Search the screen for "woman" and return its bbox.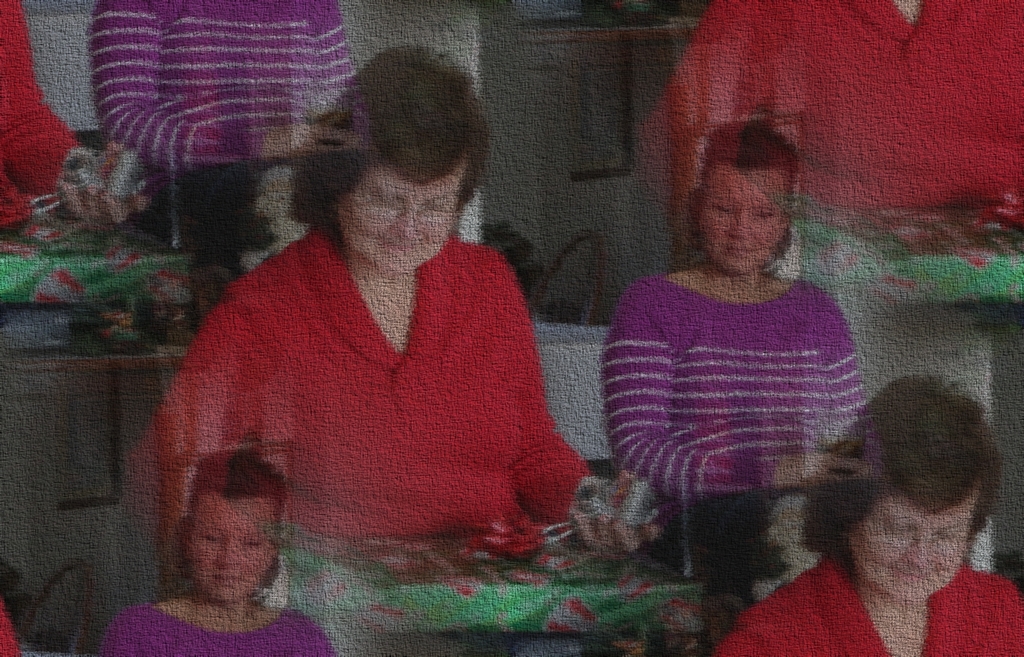
Found: l=102, t=63, r=651, b=618.
